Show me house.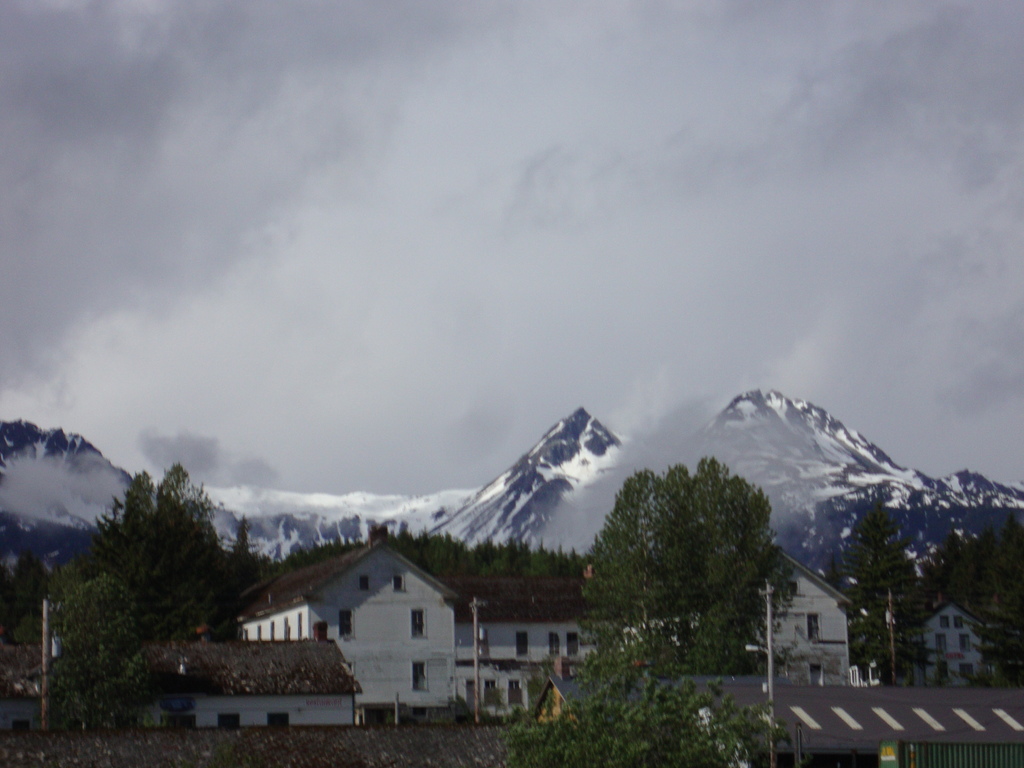
house is here: bbox=(532, 683, 1023, 767).
